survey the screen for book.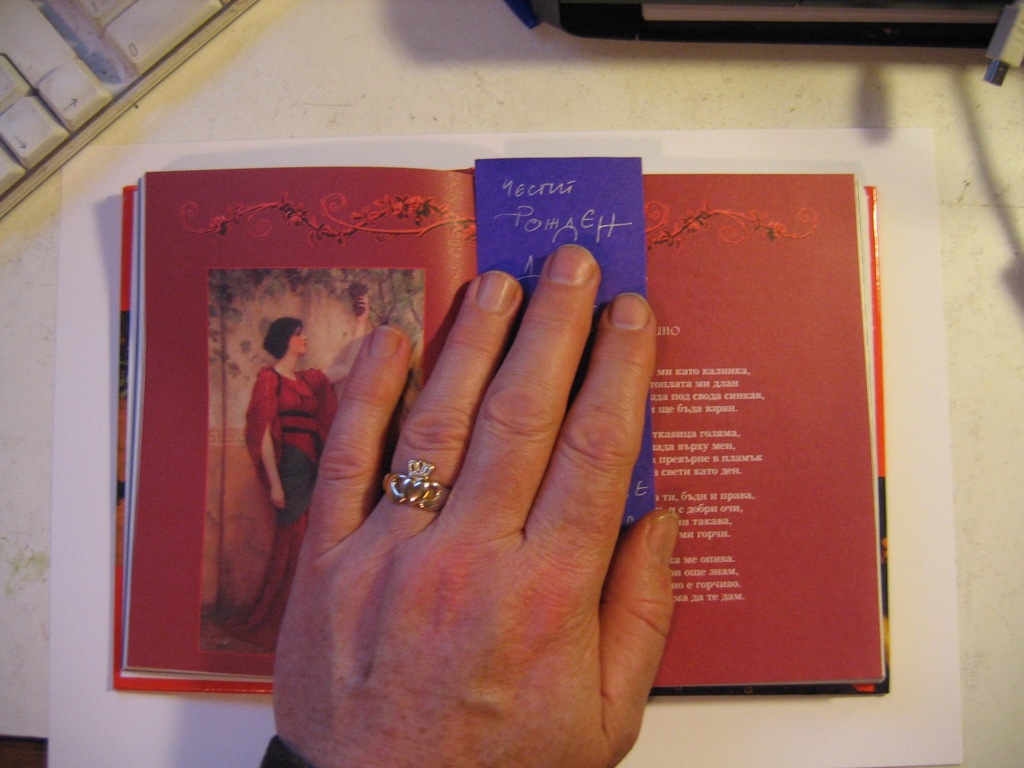
Survey found: detection(44, 71, 954, 762).
